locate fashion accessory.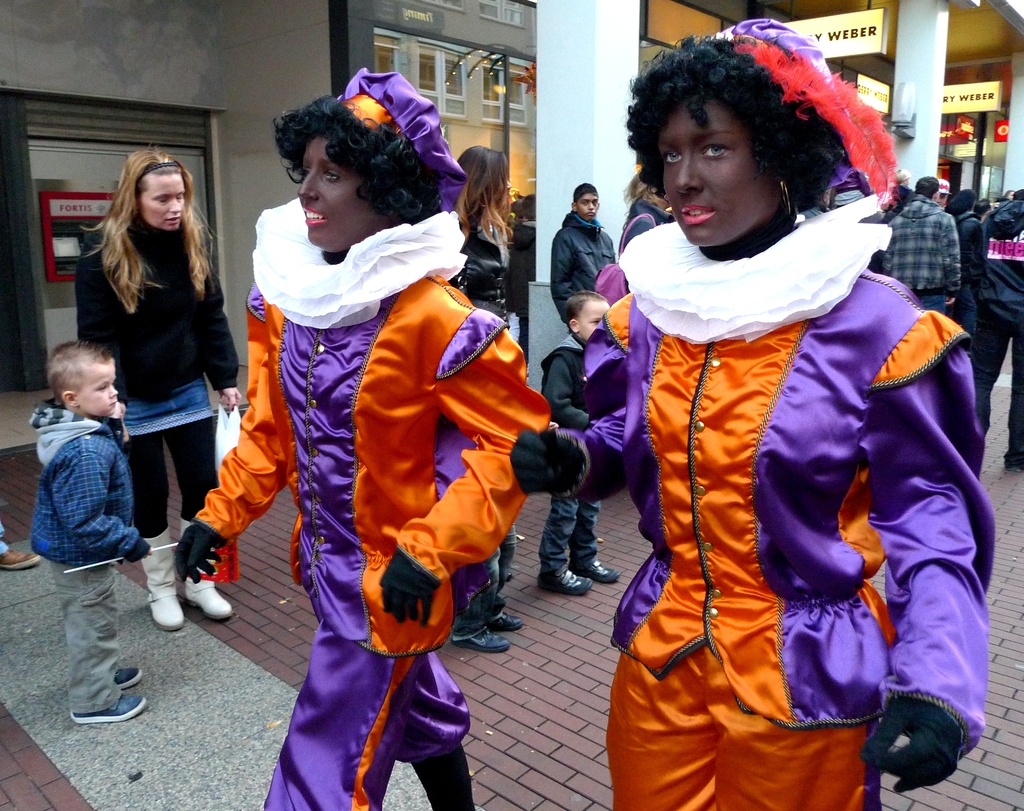
Bounding box: bbox(113, 664, 145, 689).
